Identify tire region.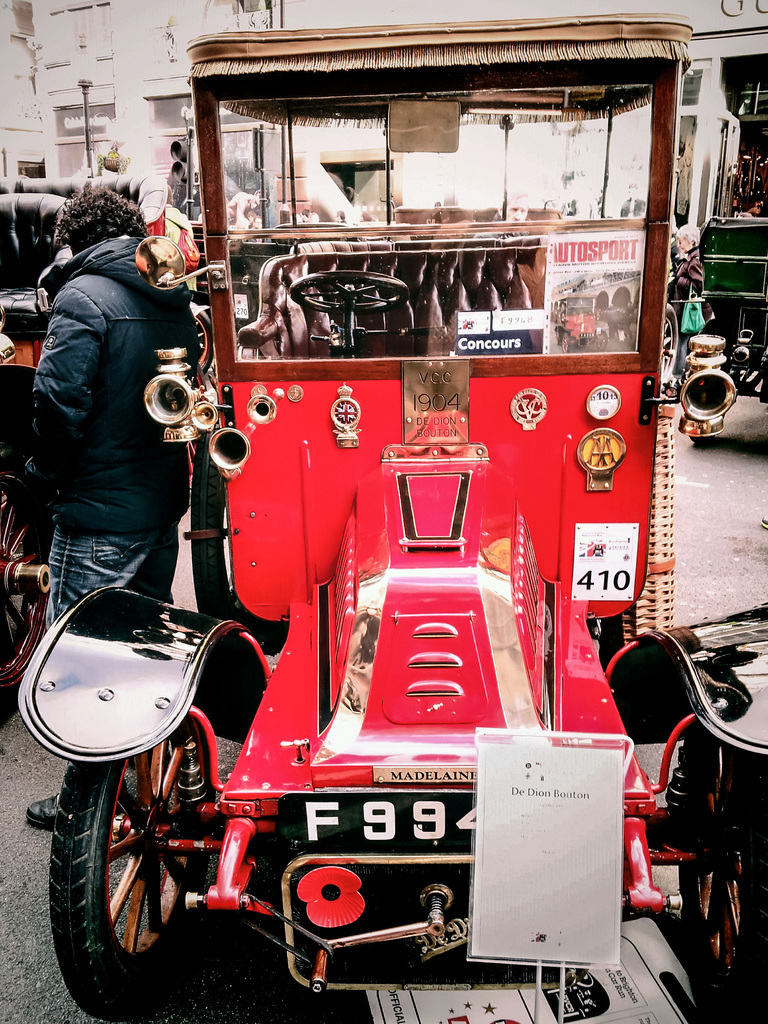
Region: (x1=0, y1=447, x2=50, y2=729).
